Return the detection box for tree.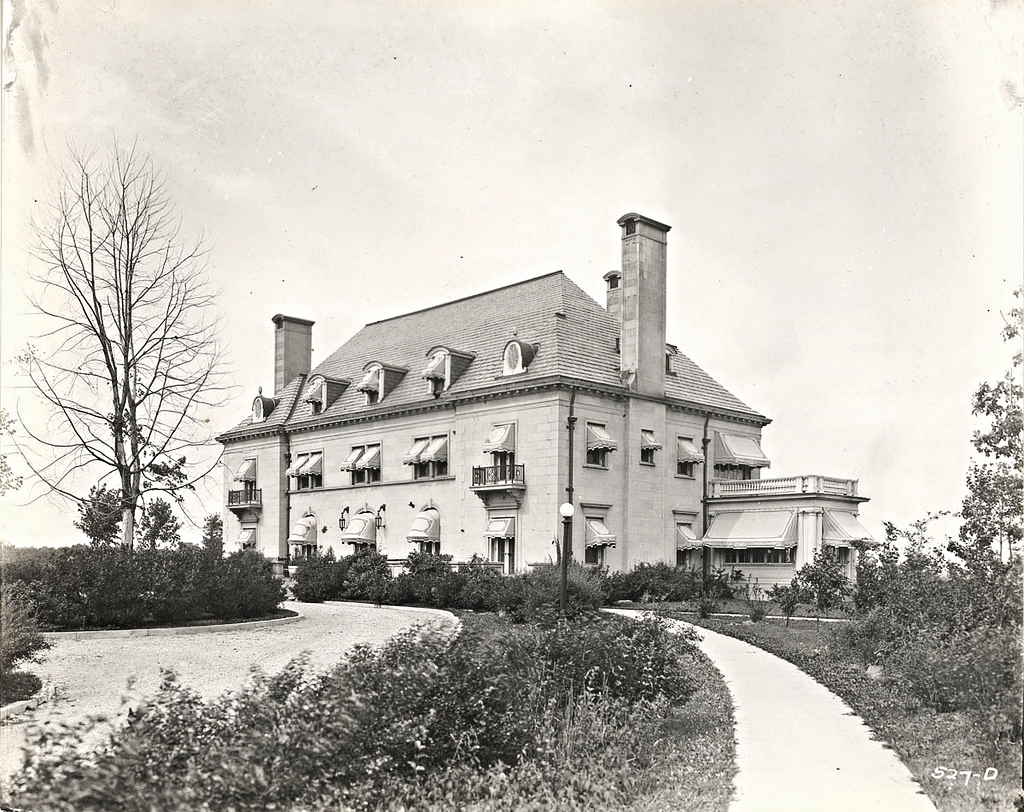
{"x1": 959, "y1": 288, "x2": 1023, "y2": 612}.
